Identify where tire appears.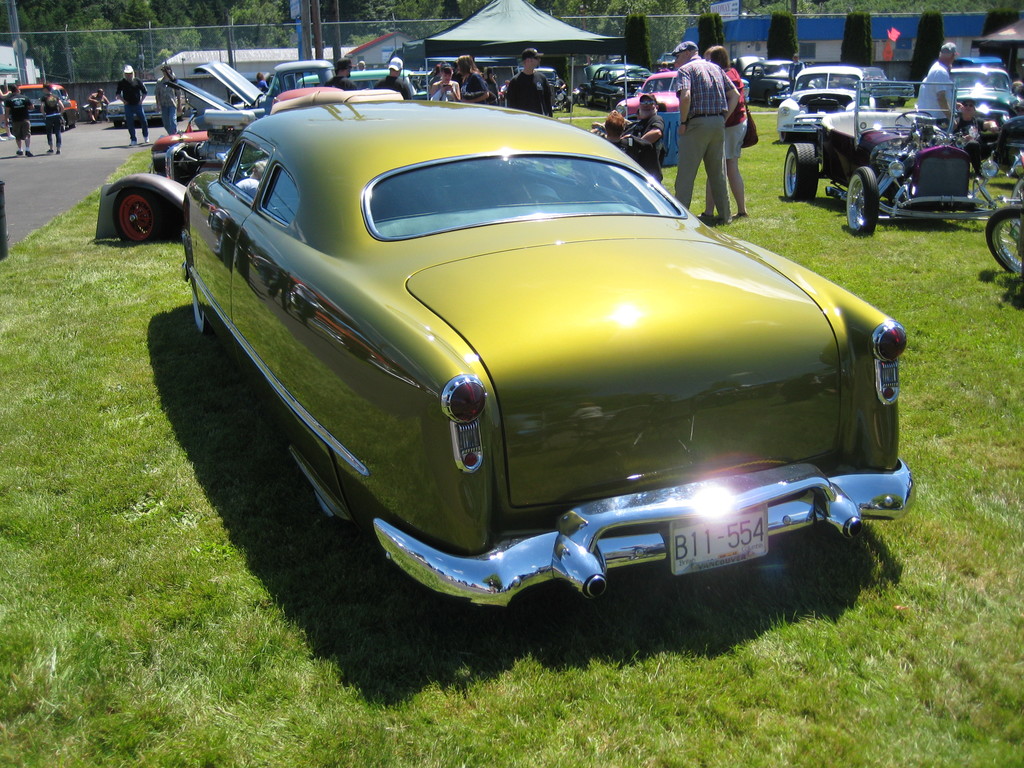
Appears at <bbox>765, 92, 774, 108</bbox>.
